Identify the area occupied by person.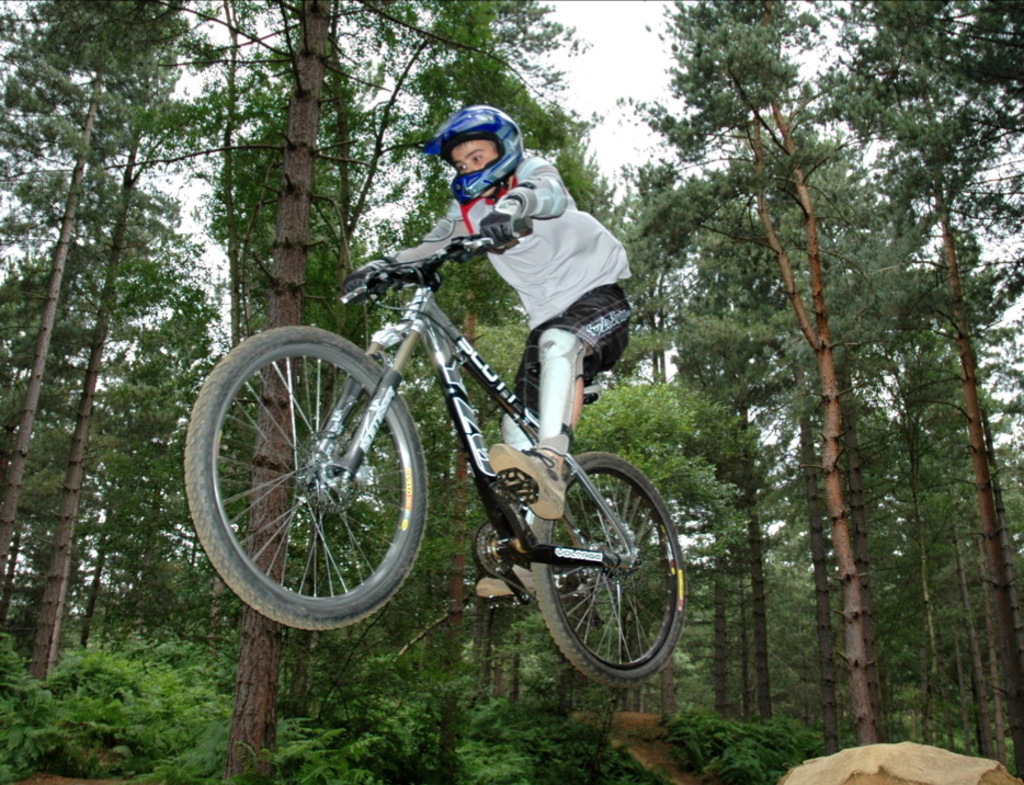
Area: bbox=[421, 105, 648, 505].
